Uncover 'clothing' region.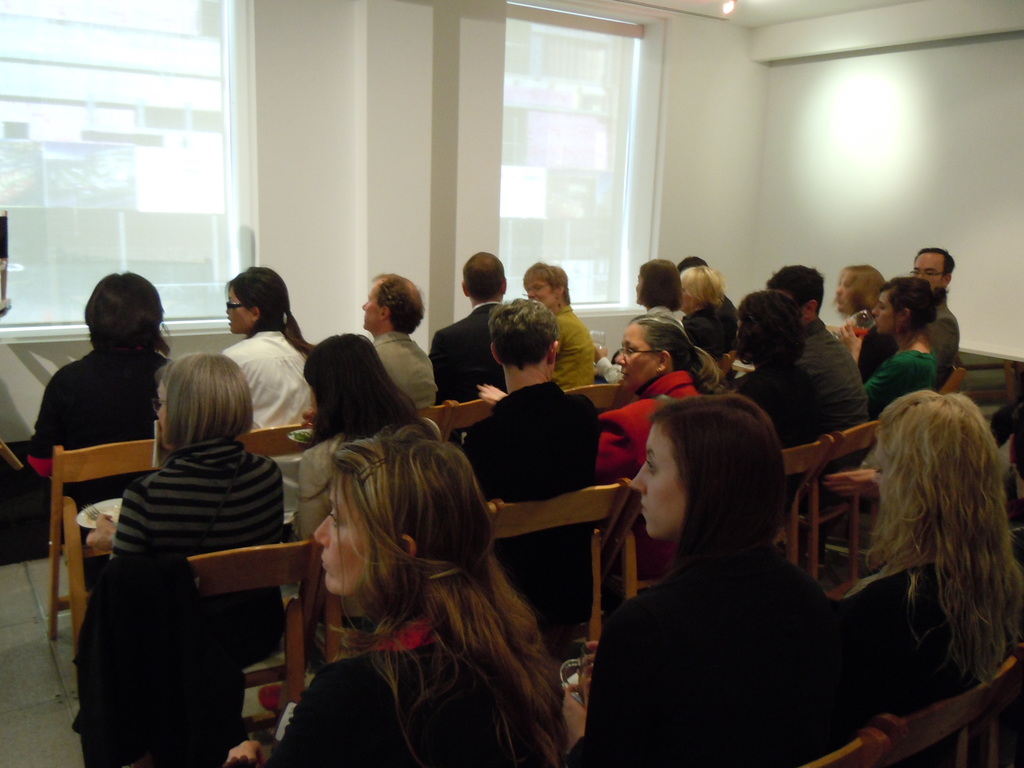
Uncovered: pyautogui.locateOnScreen(837, 536, 979, 735).
